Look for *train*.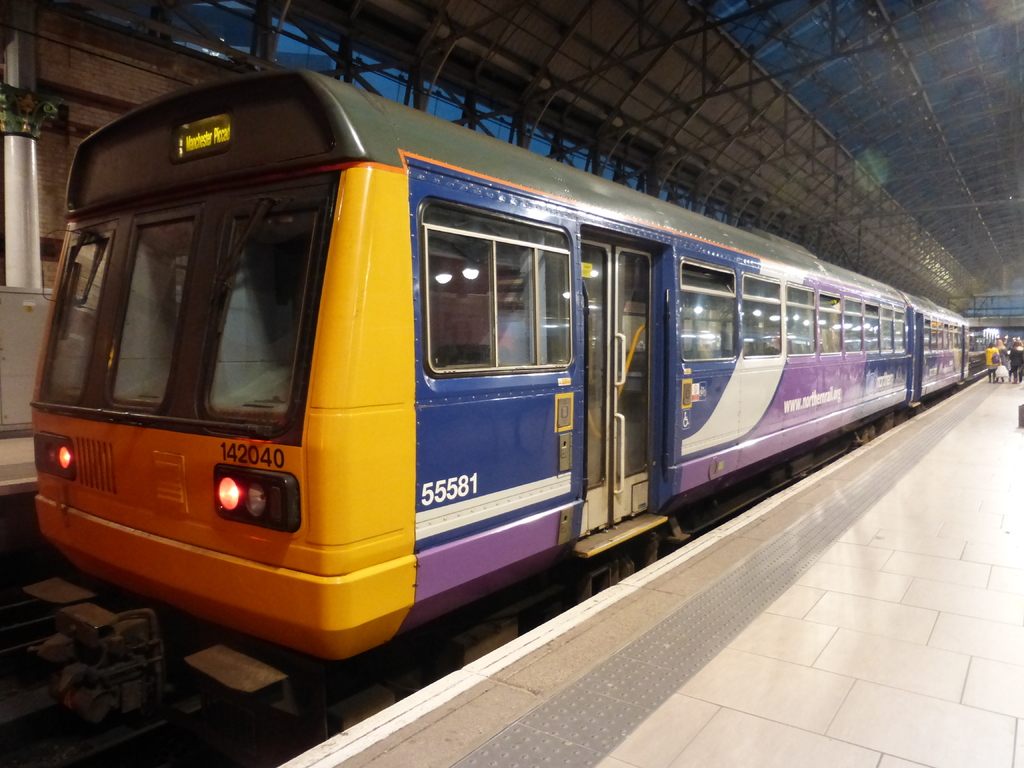
Found: [28,65,972,664].
